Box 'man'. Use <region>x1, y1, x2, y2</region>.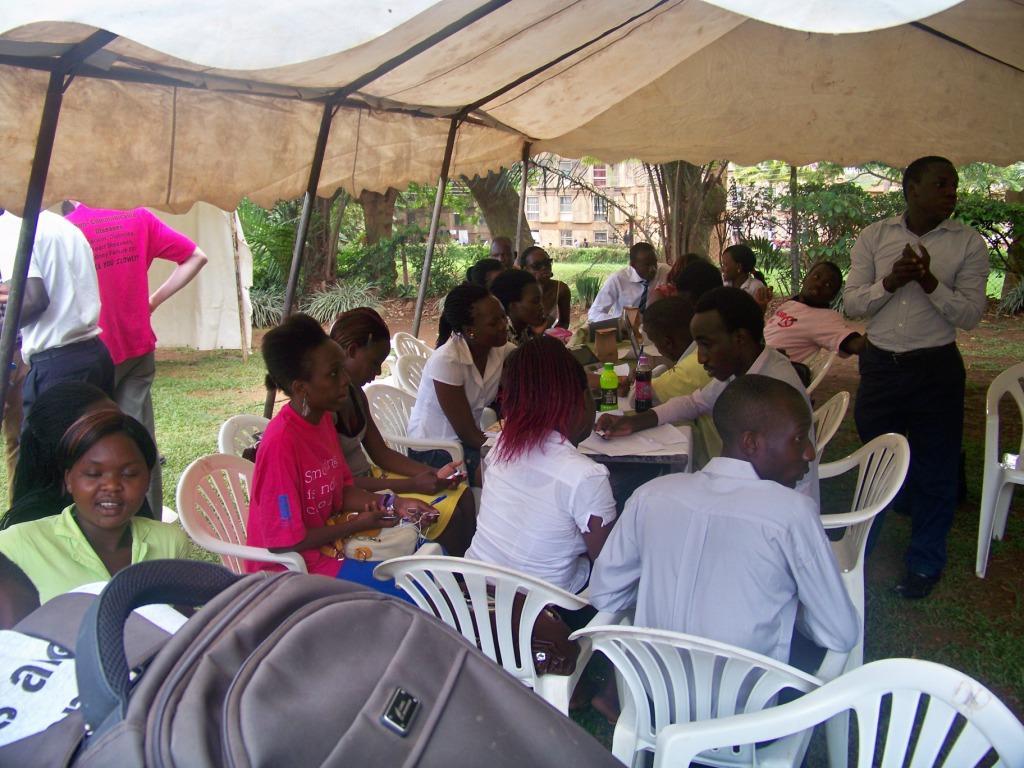
<region>626, 288, 737, 469</region>.
